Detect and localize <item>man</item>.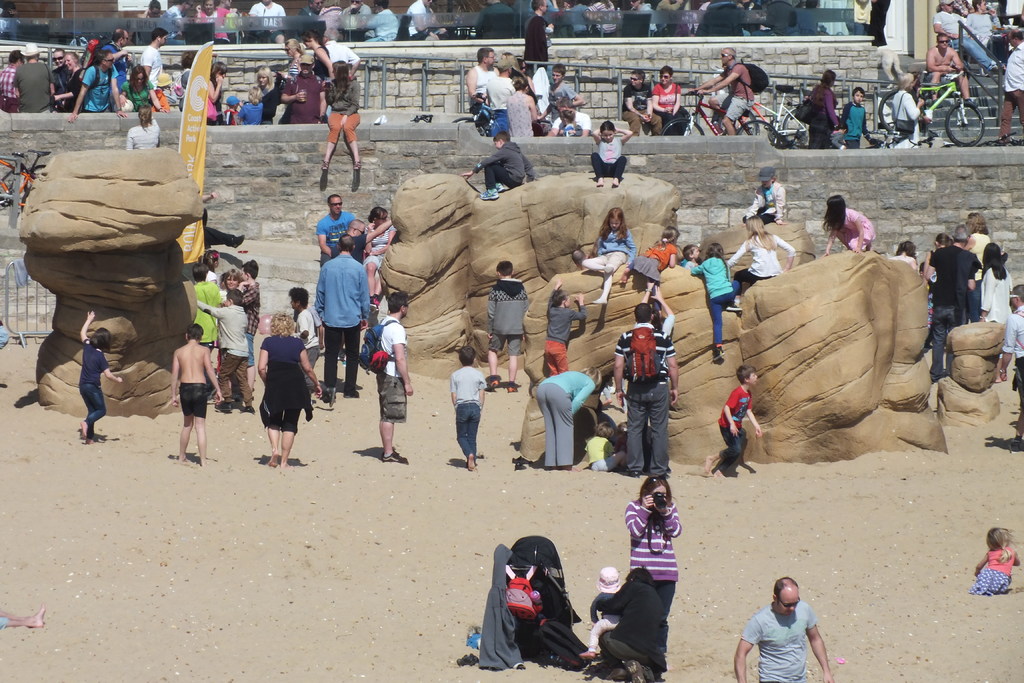
Localized at {"left": 936, "top": 0, "right": 983, "bottom": 72}.
